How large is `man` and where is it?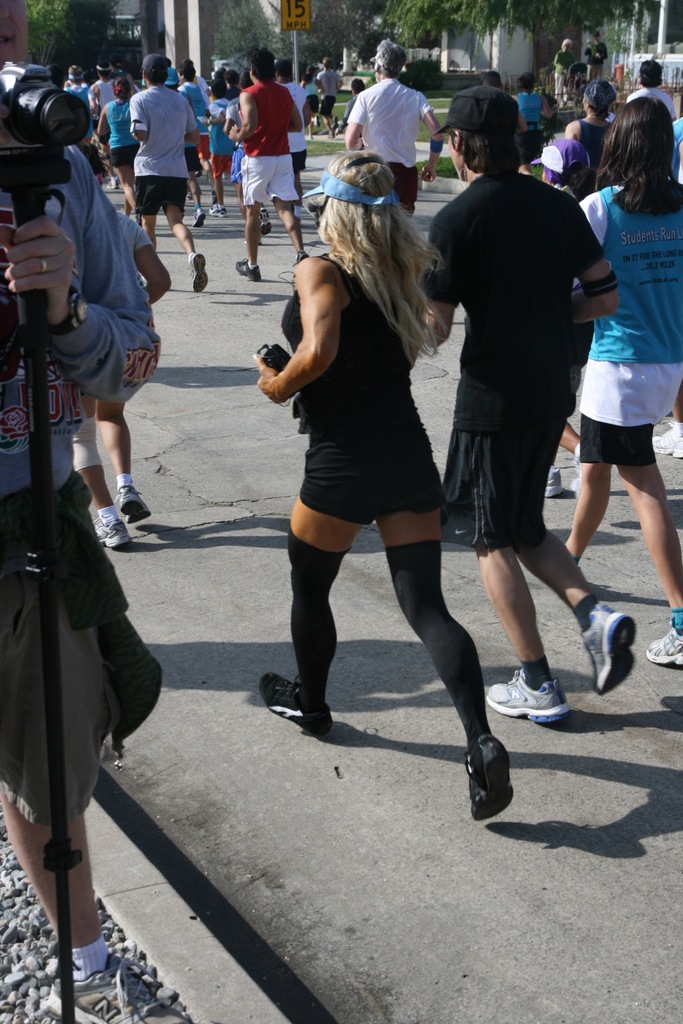
Bounding box: BBox(90, 62, 123, 115).
